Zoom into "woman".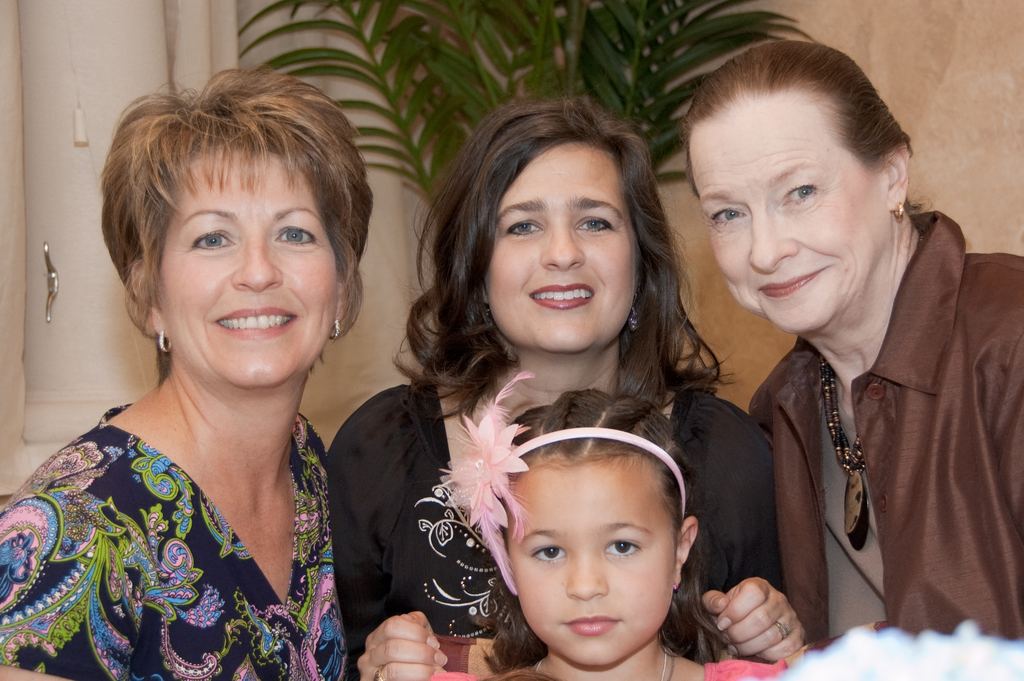
Zoom target: x1=675 y1=36 x2=1023 y2=652.
